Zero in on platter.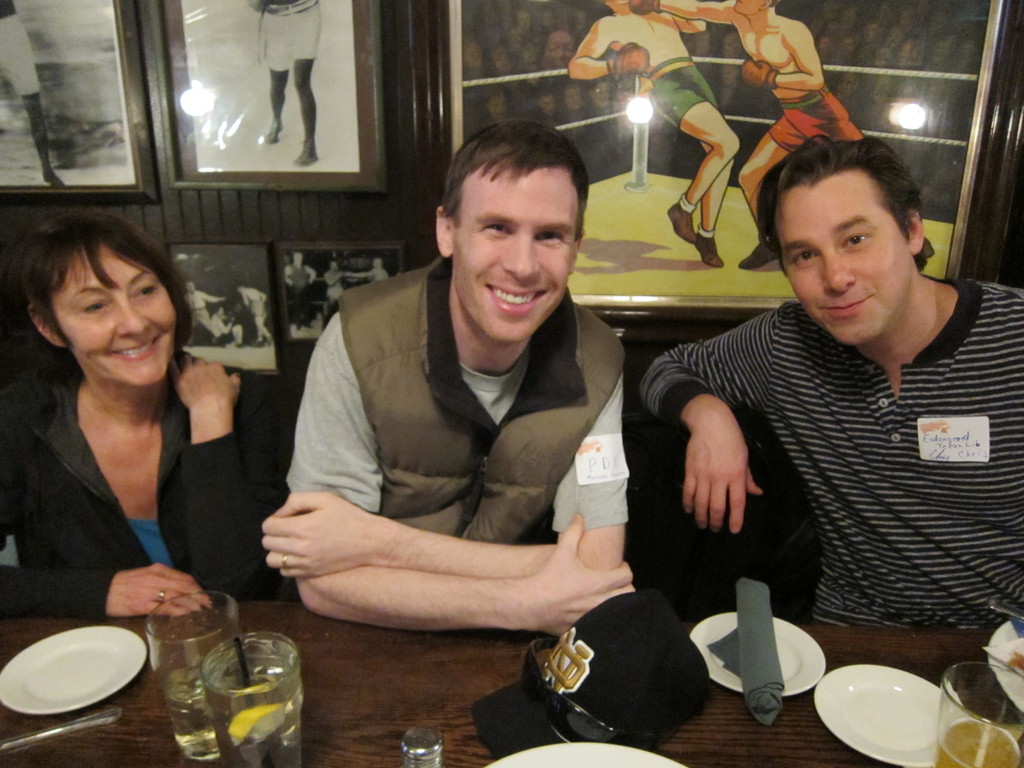
Zeroed in: bbox=(814, 665, 940, 767).
